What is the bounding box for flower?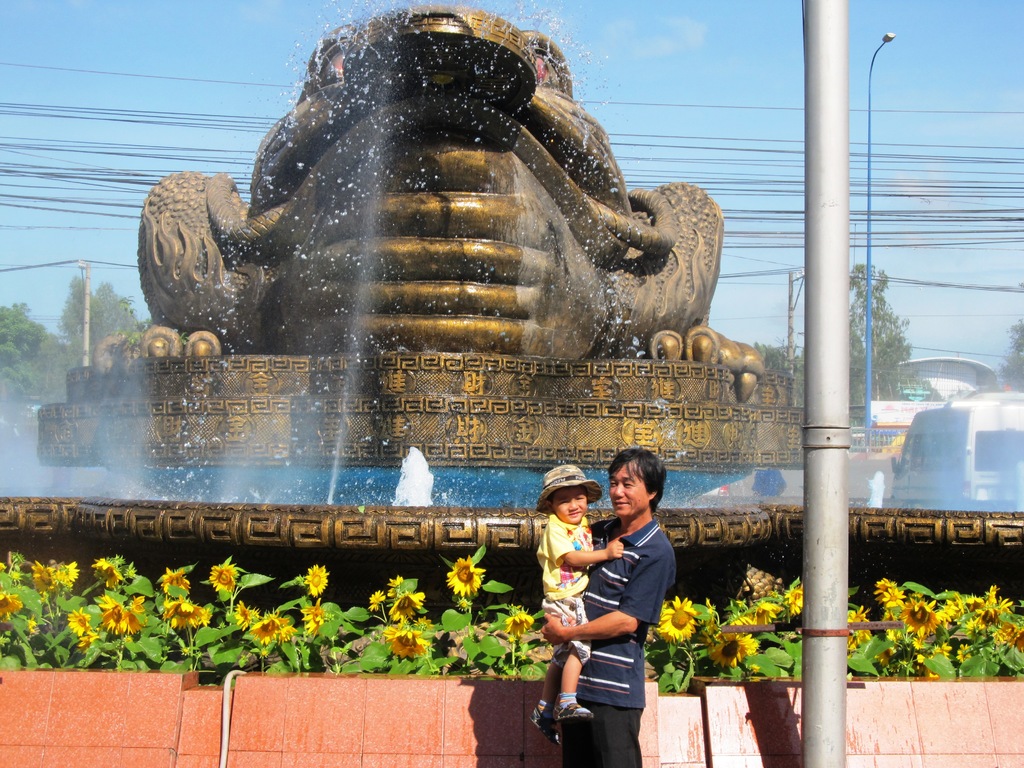
region(298, 595, 328, 635).
